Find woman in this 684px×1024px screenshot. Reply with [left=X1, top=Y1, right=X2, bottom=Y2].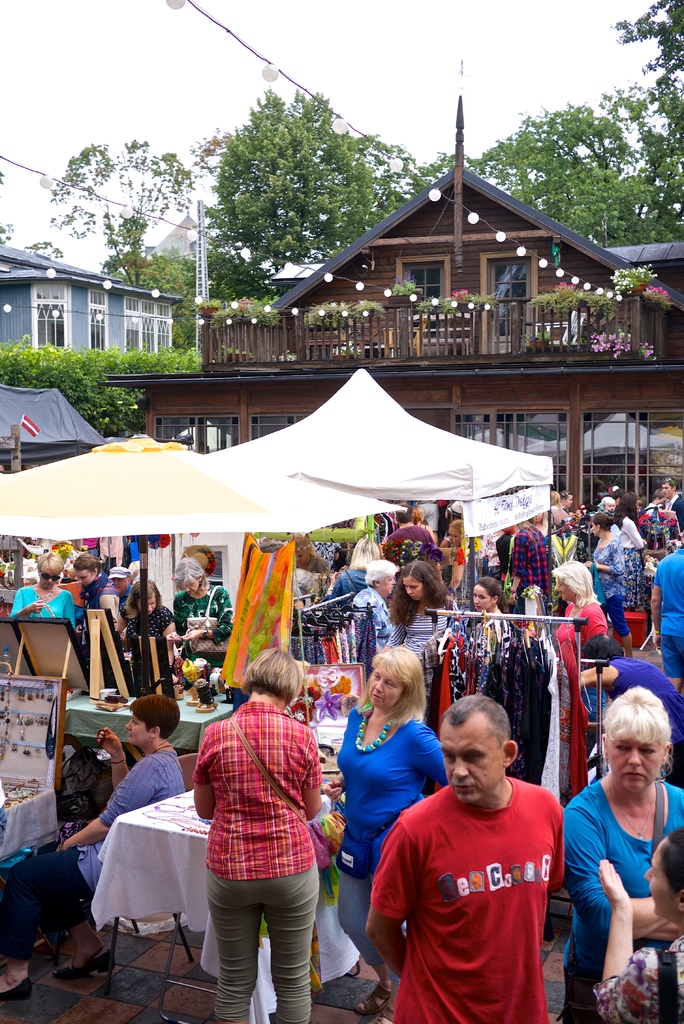
[left=551, top=559, right=615, bottom=780].
